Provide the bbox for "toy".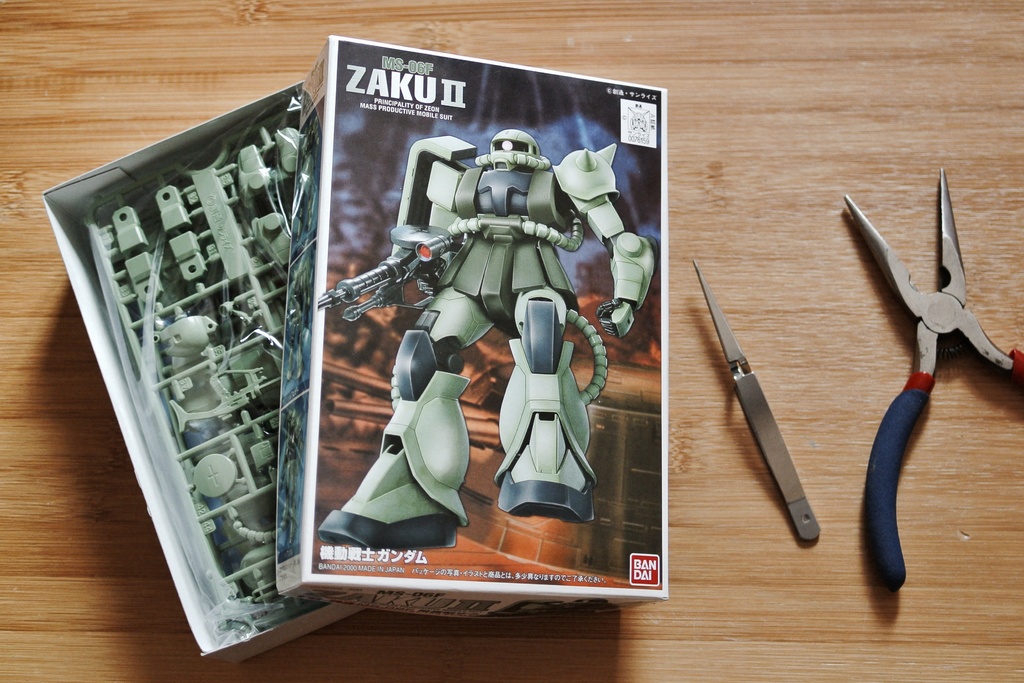
BBox(326, 124, 673, 575).
